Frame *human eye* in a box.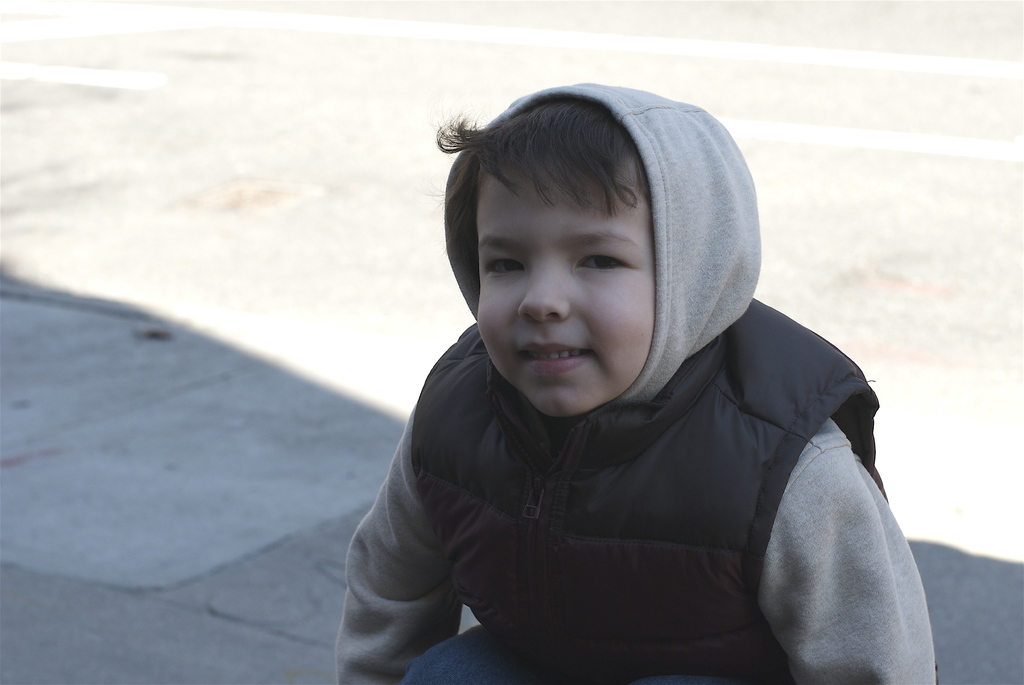
Rect(480, 256, 526, 283).
